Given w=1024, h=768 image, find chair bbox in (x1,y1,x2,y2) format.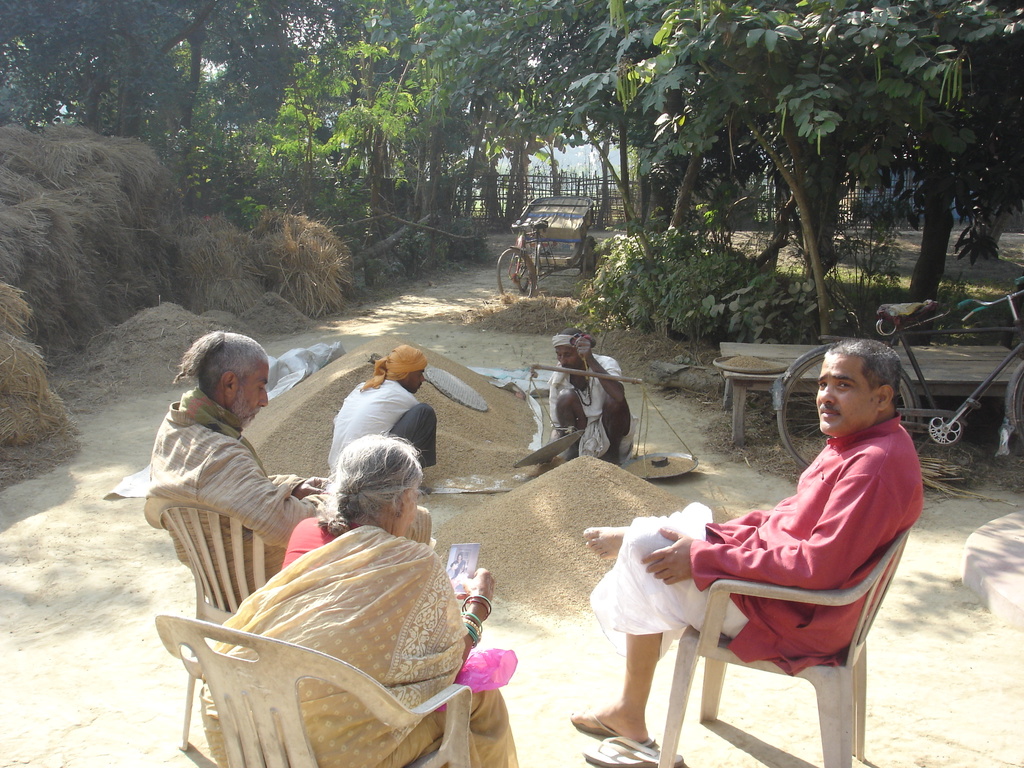
(655,514,920,767).
